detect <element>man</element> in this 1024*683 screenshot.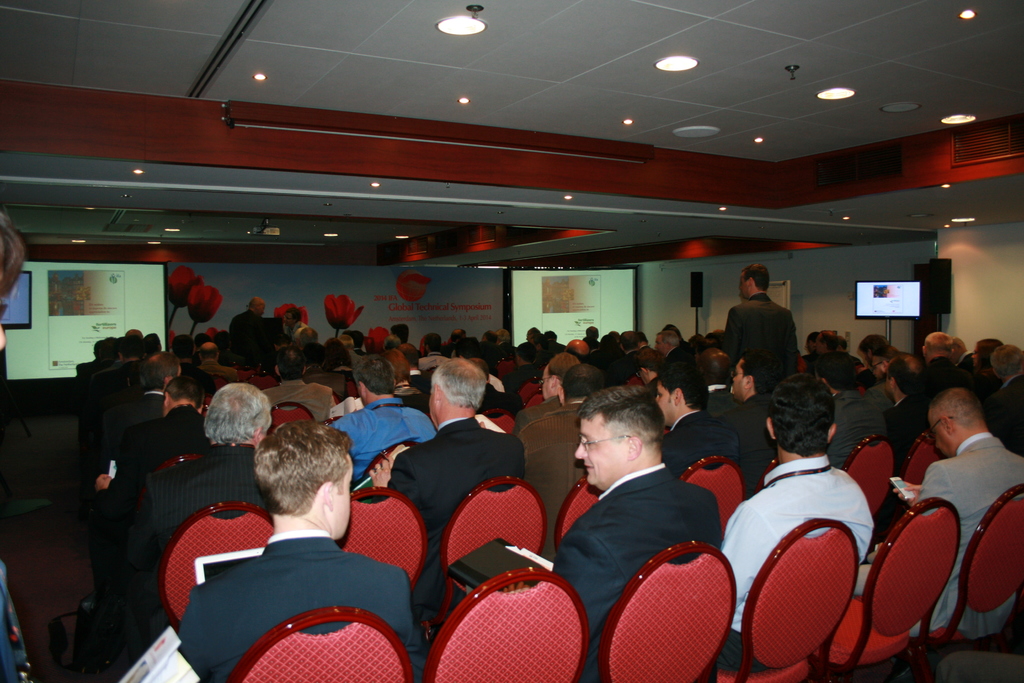
Detection: <region>177, 421, 425, 679</region>.
